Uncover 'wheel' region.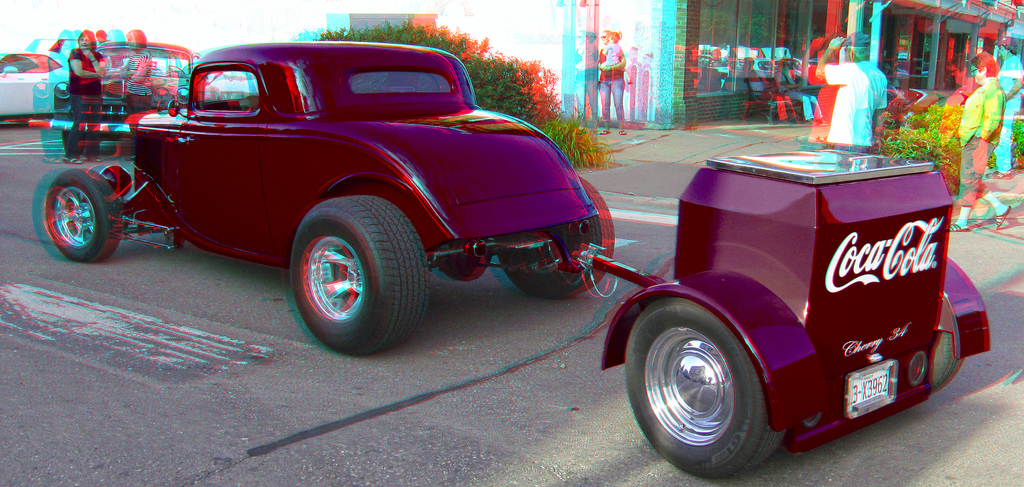
Uncovered: {"left": 493, "top": 179, "right": 616, "bottom": 296}.
